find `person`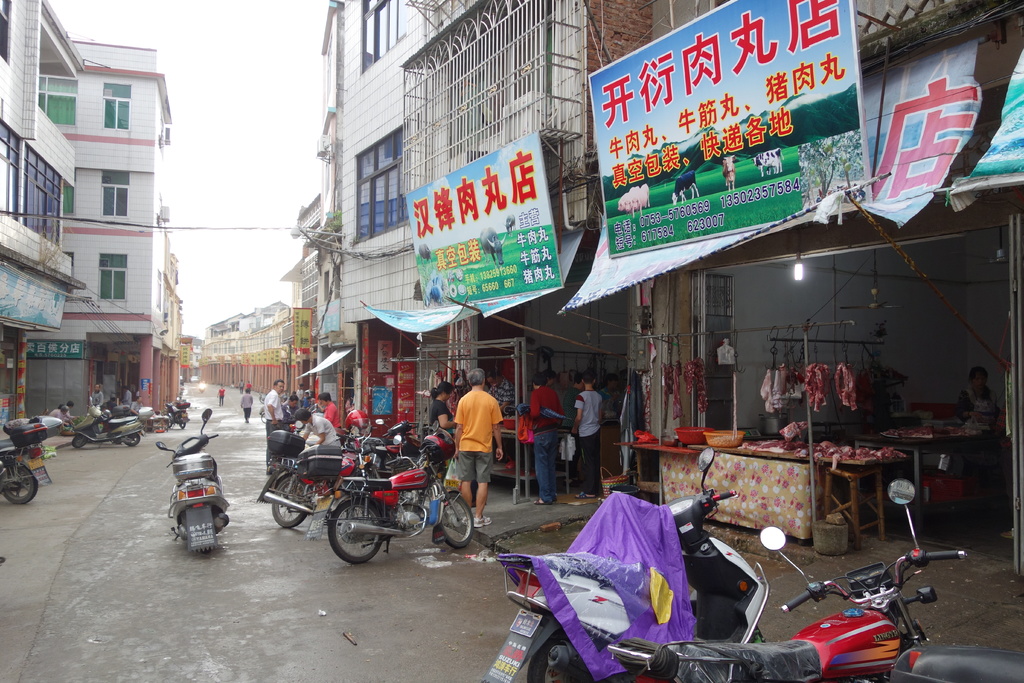
BBox(237, 377, 243, 395)
